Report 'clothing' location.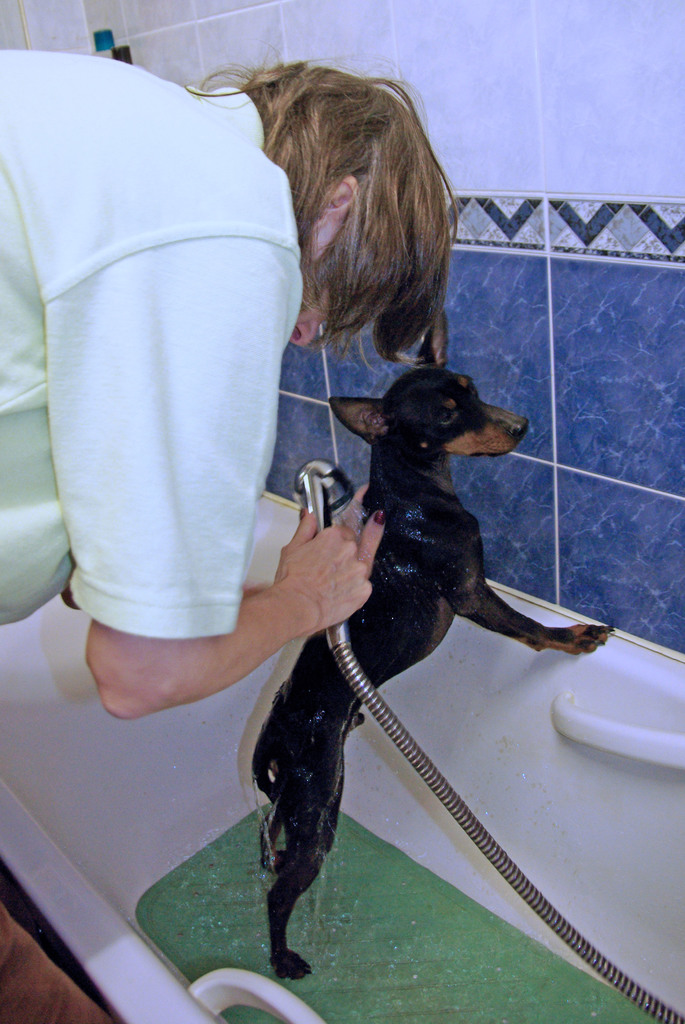
Report: l=24, t=19, r=370, b=740.
